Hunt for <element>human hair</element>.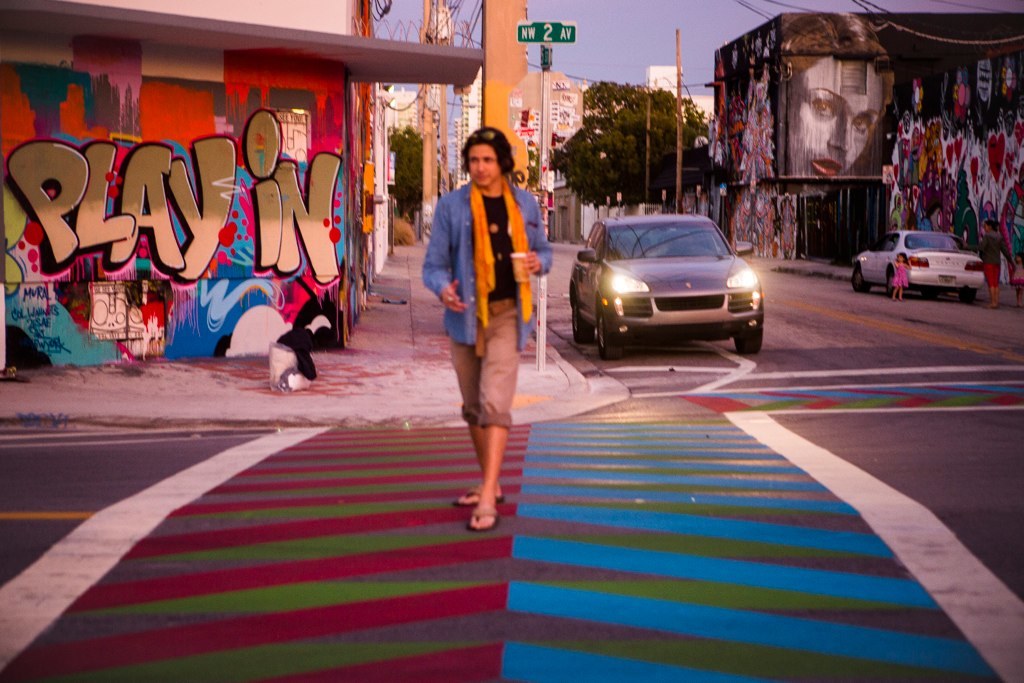
Hunted down at {"x1": 454, "y1": 126, "x2": 518, "y2": 175}.
